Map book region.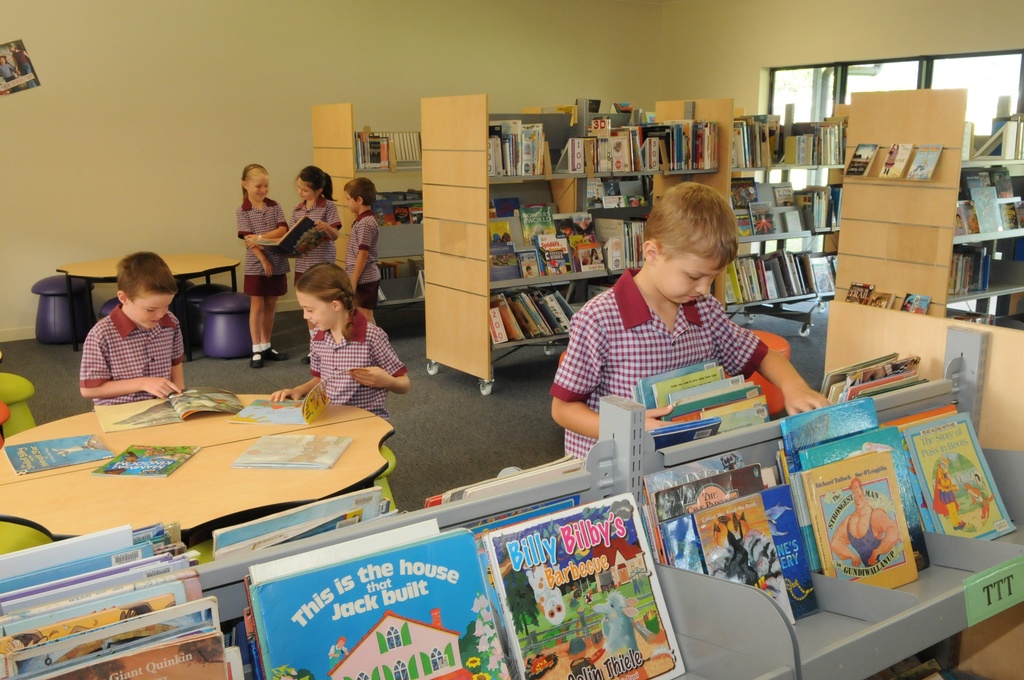
Mapped to [left=231, top=433, right=356, bottom=471].
